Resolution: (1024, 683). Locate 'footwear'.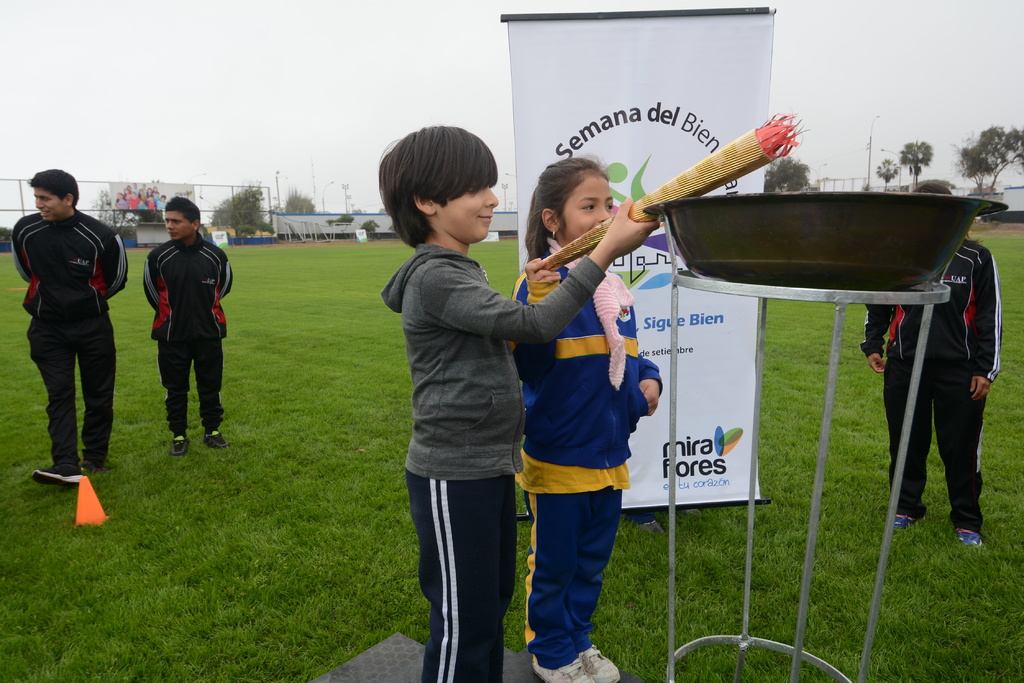
(588,638,619,679).
